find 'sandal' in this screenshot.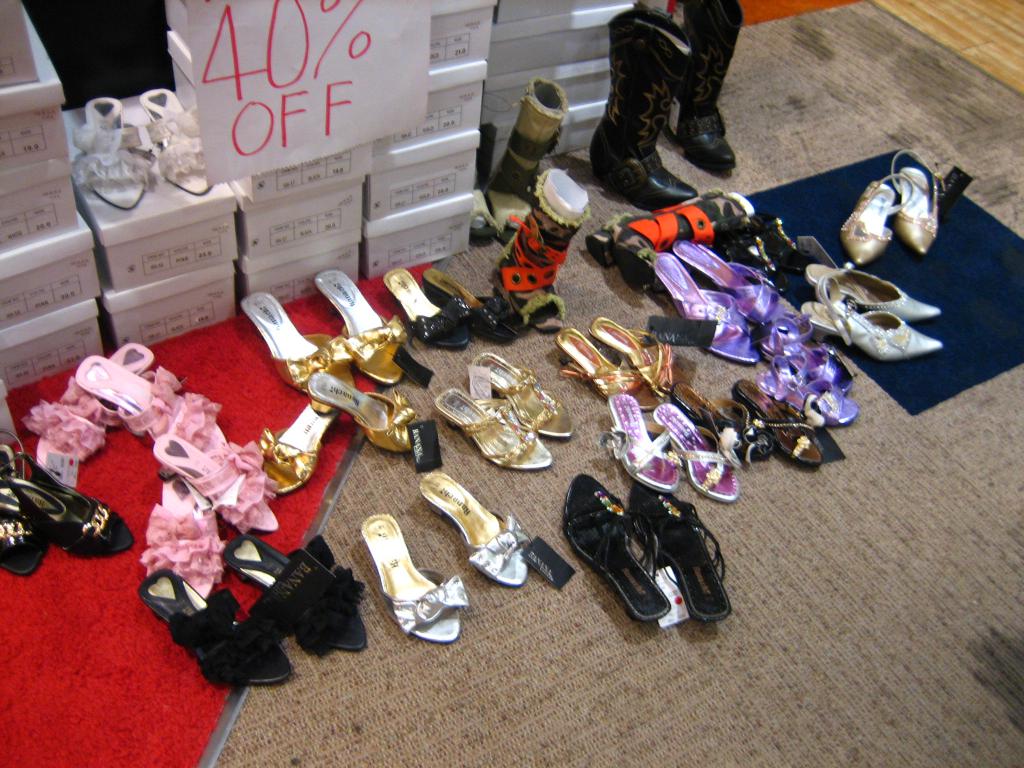
The bounding box for 'sandal' is [553,325,655,412].
